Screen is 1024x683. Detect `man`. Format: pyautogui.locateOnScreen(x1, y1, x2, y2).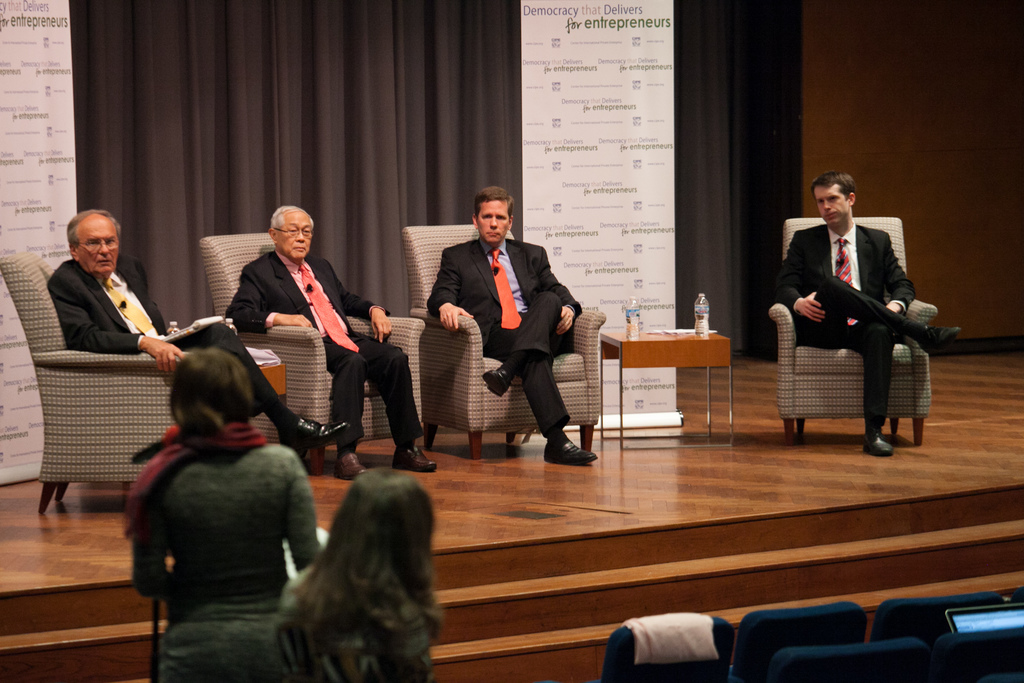
pyautogui.locateOnScreen(424, 186, 601, 465).
